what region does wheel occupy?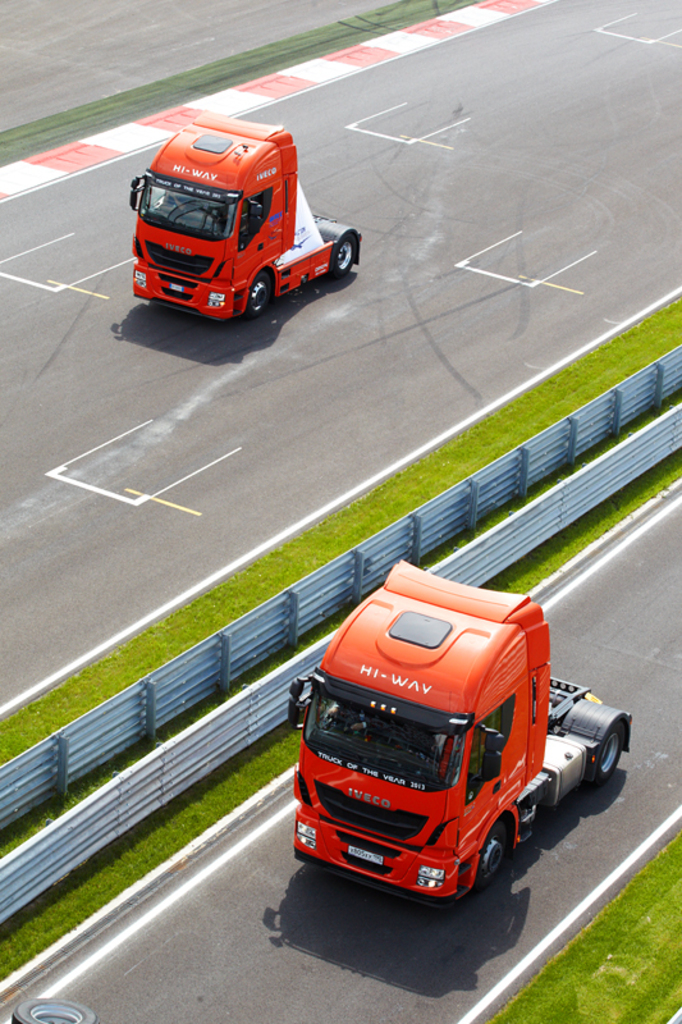
l=251, t=271, r=275, b=314.
